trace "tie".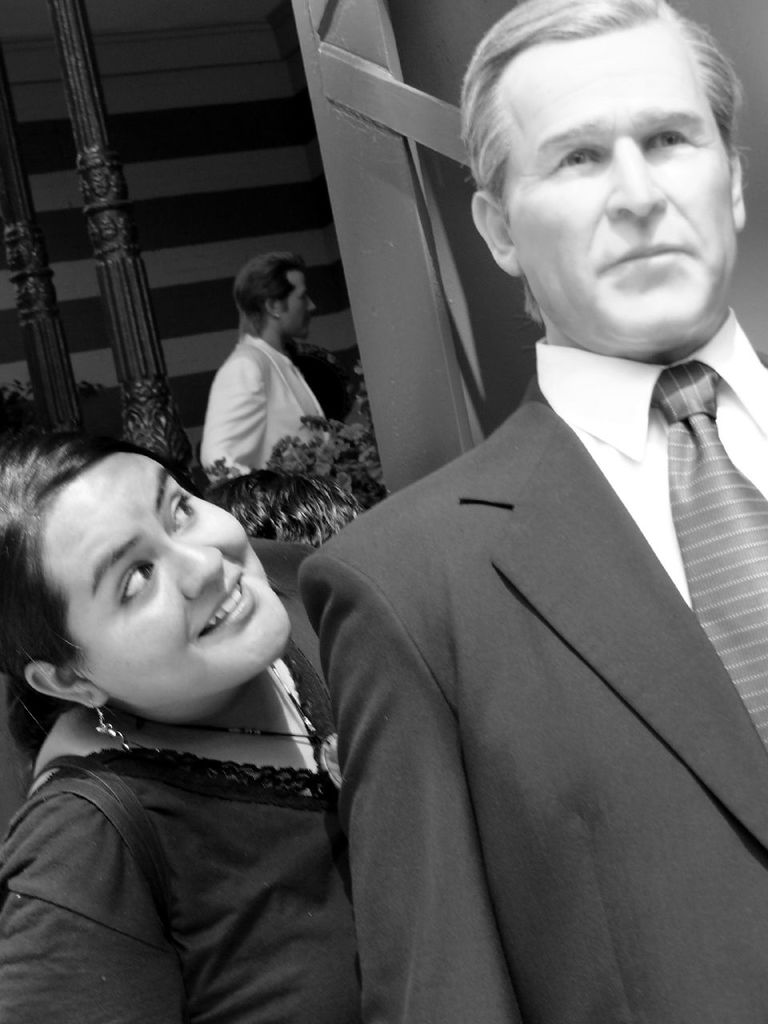
Traced to box(653, 361, 767, 751).
